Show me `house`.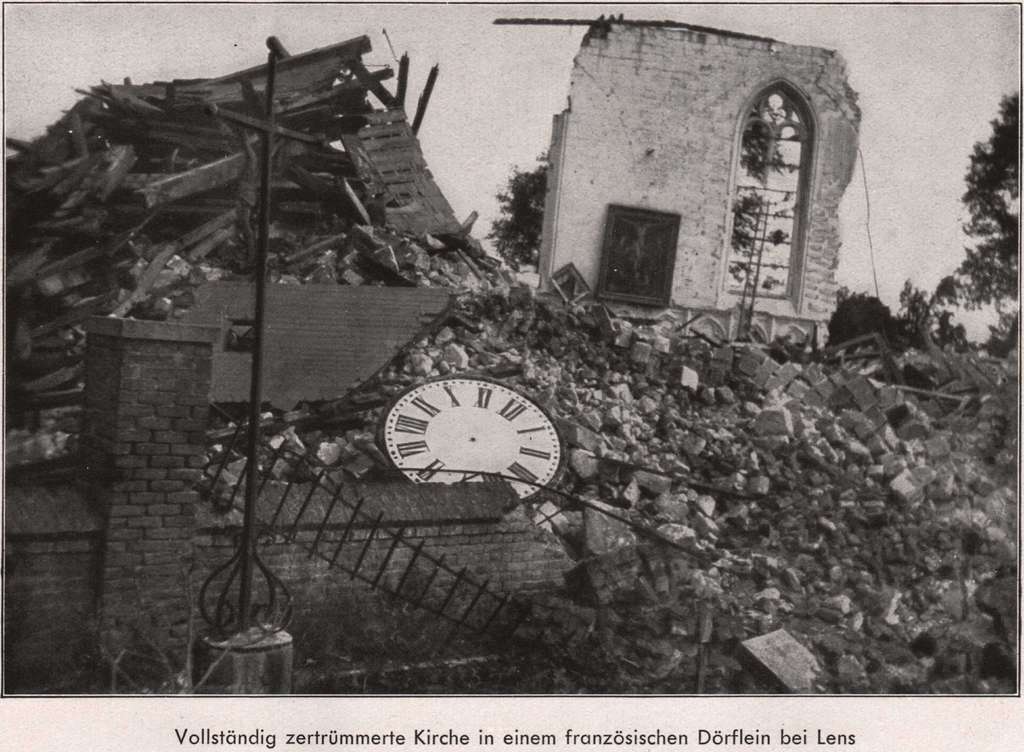
`house` is here: box(536, 6, 856, 358).
